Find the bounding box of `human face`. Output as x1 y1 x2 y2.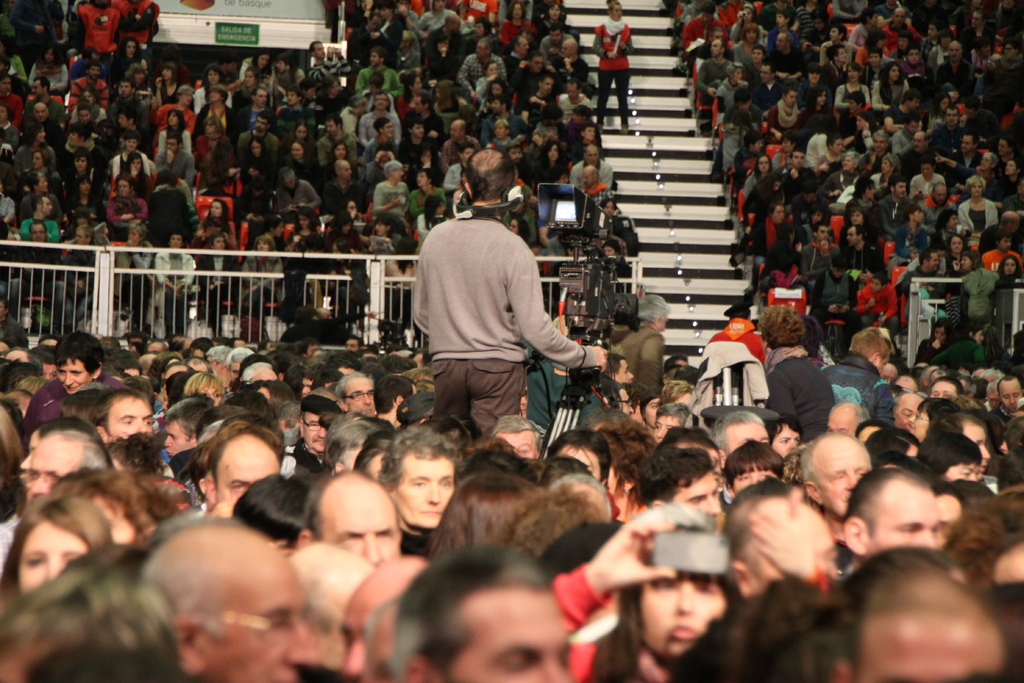
932 383 955 400.
